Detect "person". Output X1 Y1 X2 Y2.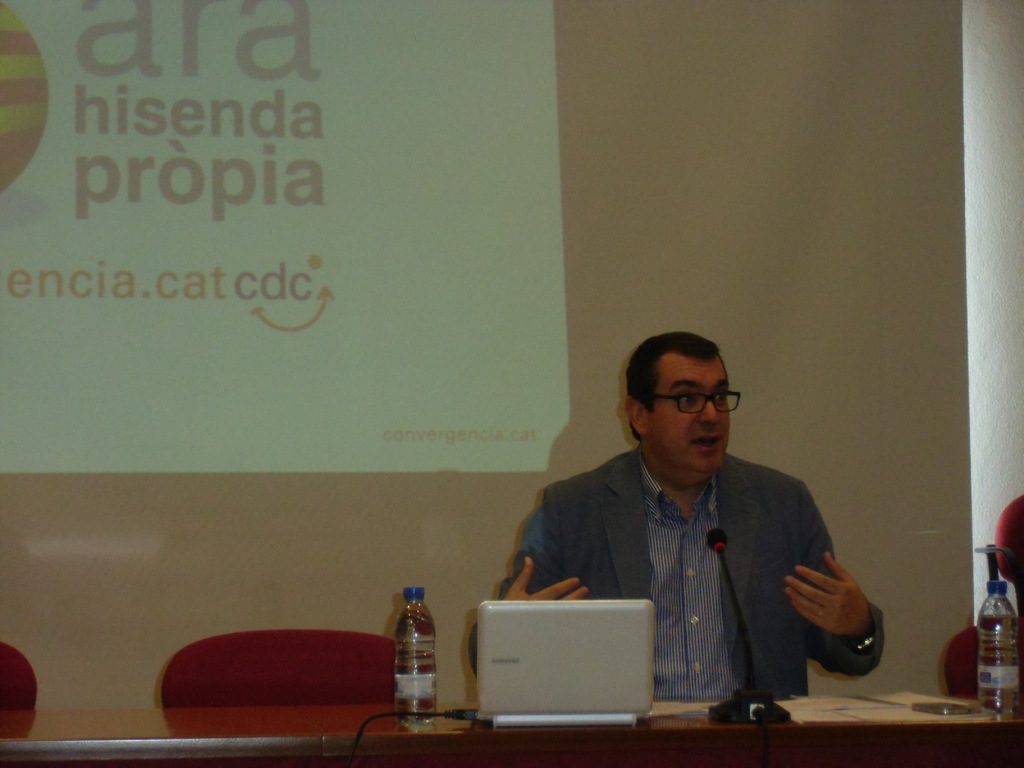
501 329 873 729.
